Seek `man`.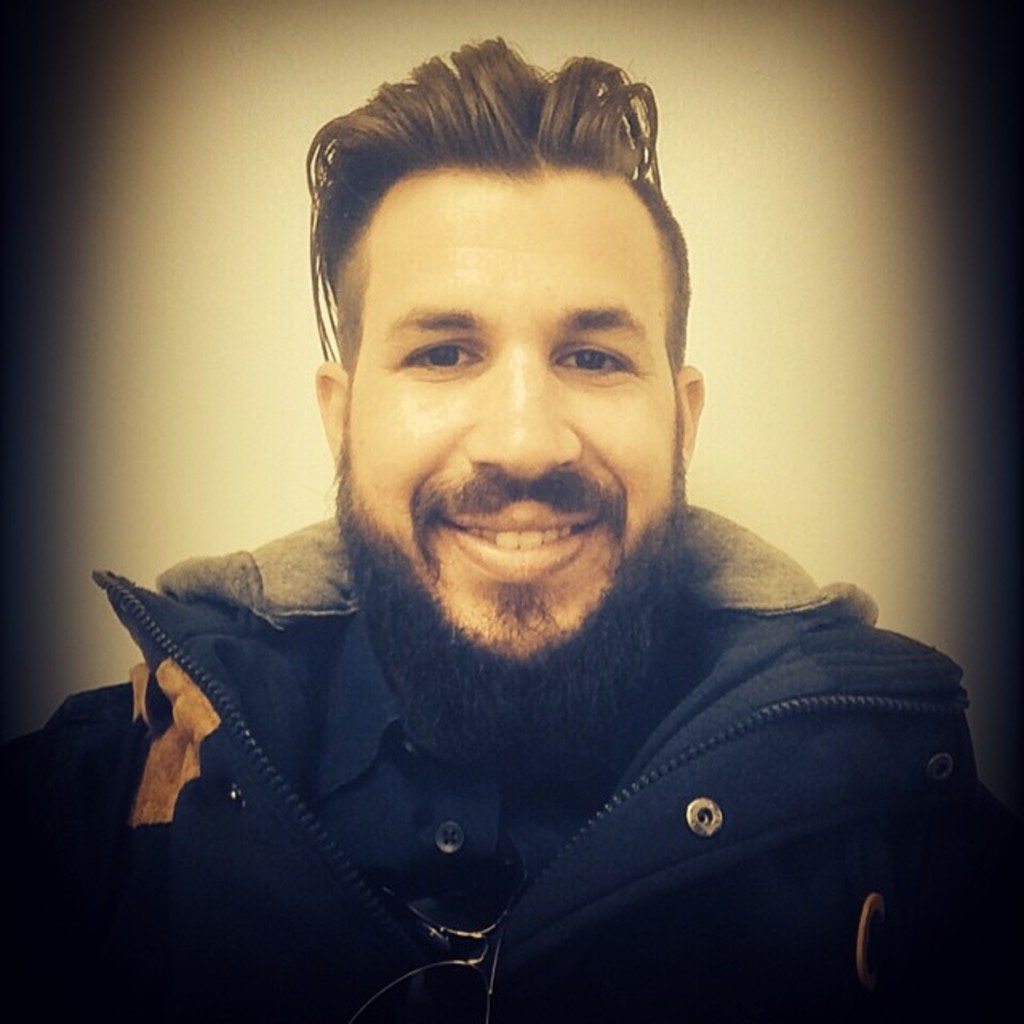
[0, 22, 989, 1022].
